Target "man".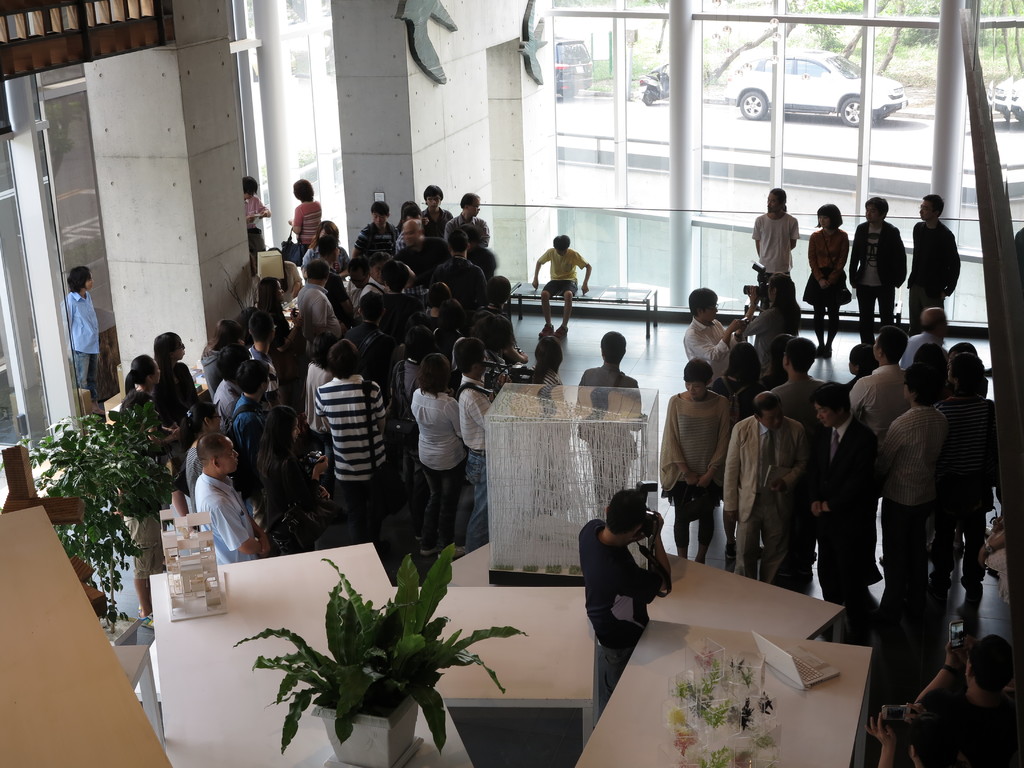
Target region: crop(849, 198, 904, 346).
